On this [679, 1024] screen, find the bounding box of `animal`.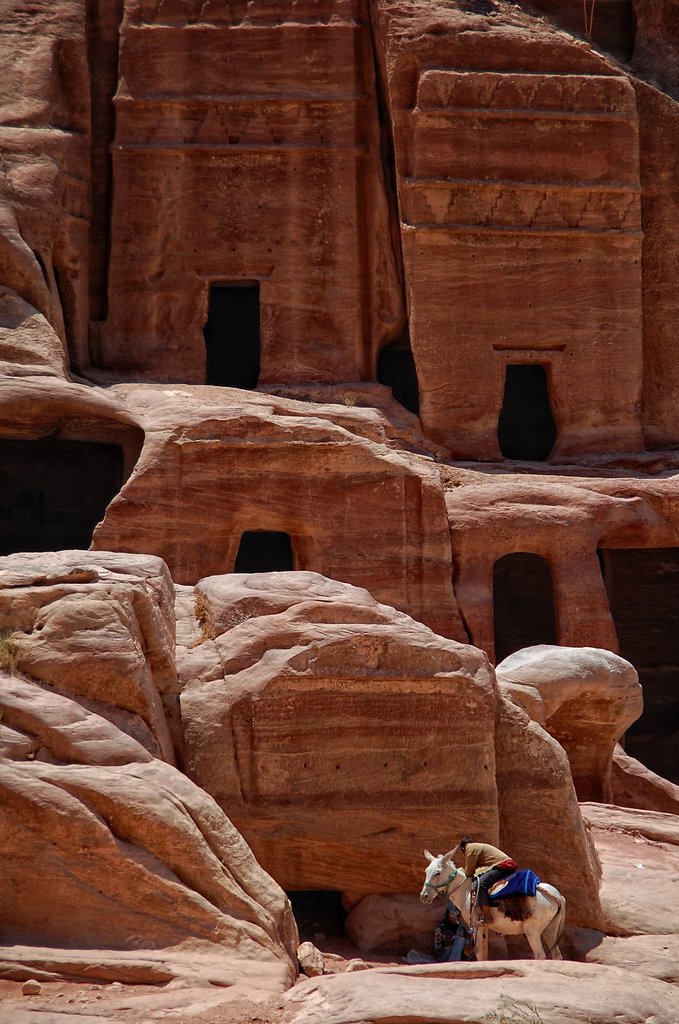
Bounding box: {"x1": 416, "y1": 849, "x2": 566, "y2": 957}.
